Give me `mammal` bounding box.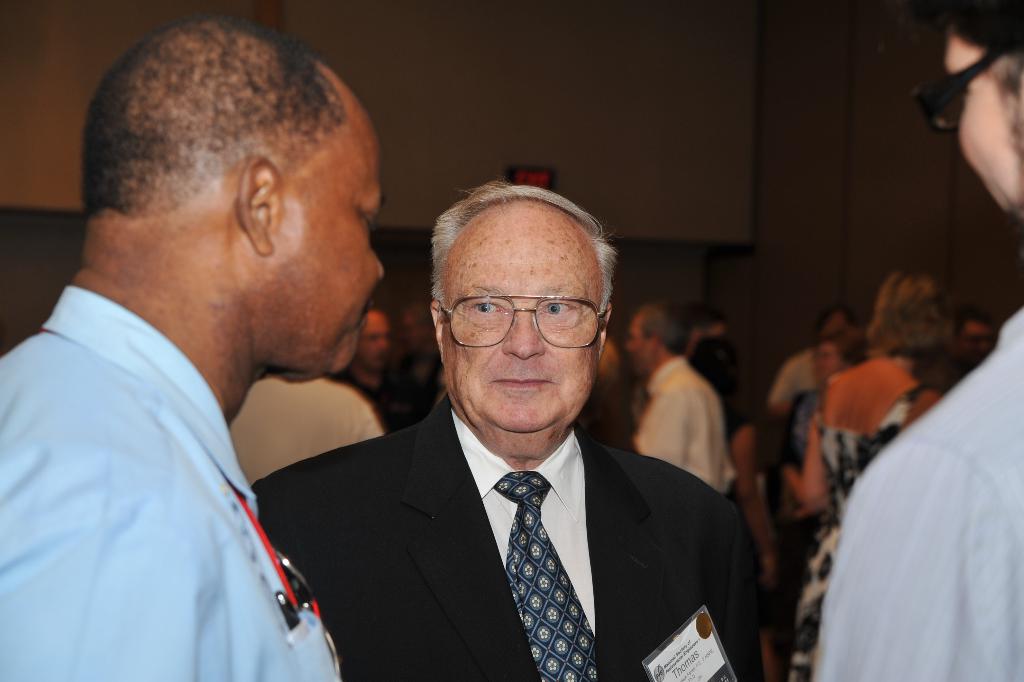
[x1=621, y1=300, x2=760, y2=535].
